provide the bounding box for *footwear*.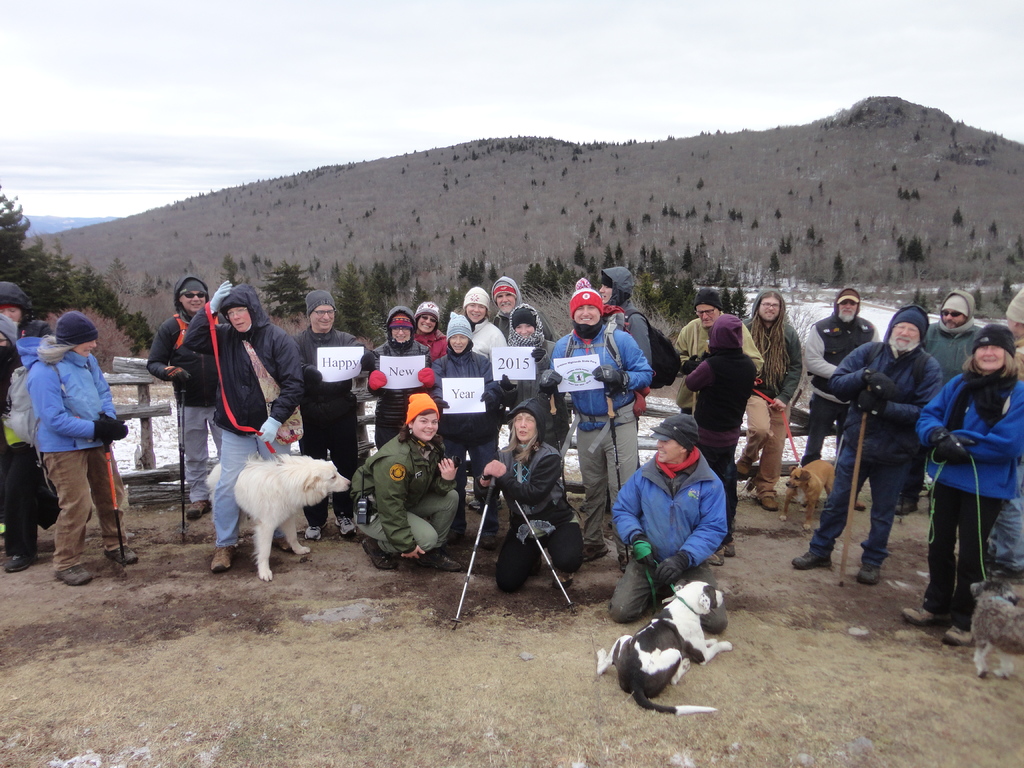
273 539 292 550.
